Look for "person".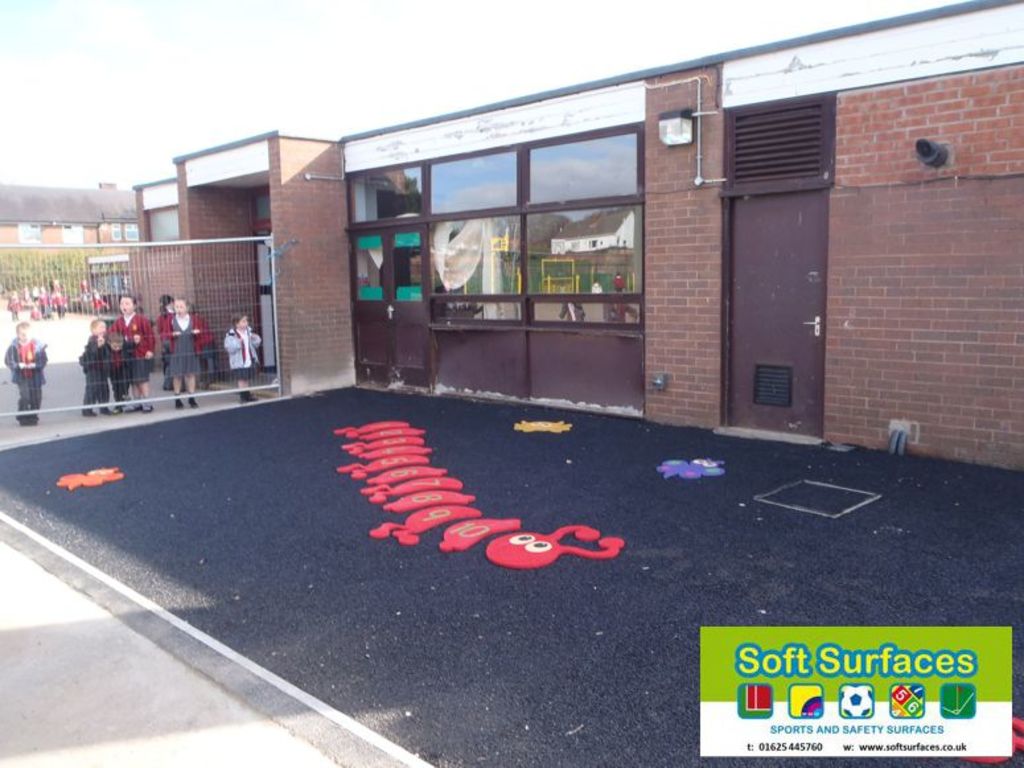
Found: <bbox>52, 287, 69, 312</bbox>.
